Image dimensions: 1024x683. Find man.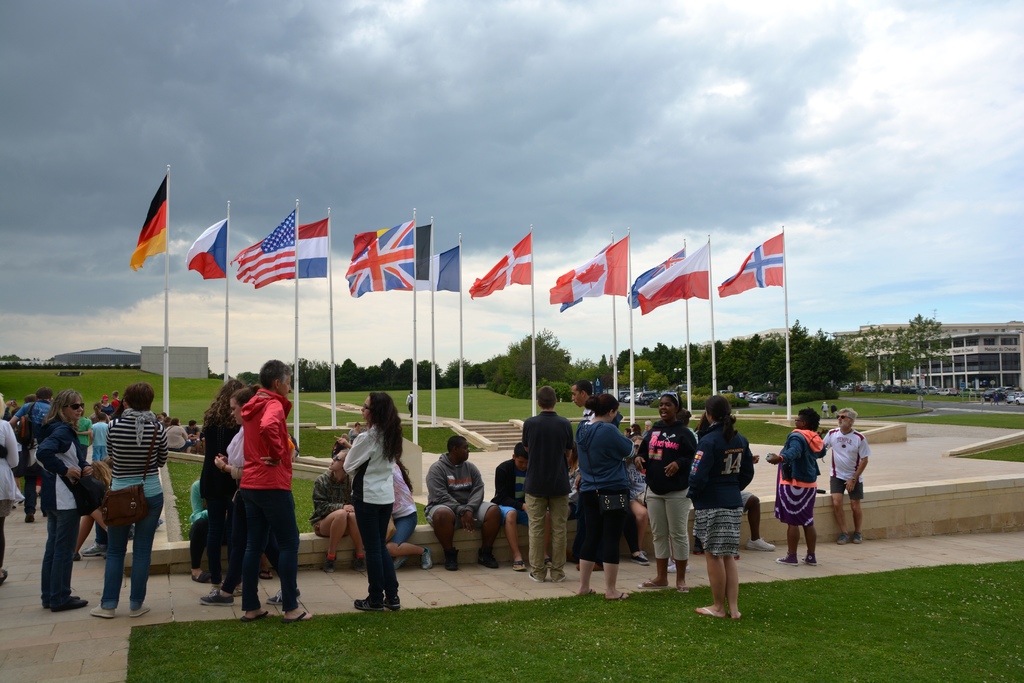
{"x1": 564, "y1": 377, "x2": 600, "y2": 425}.
